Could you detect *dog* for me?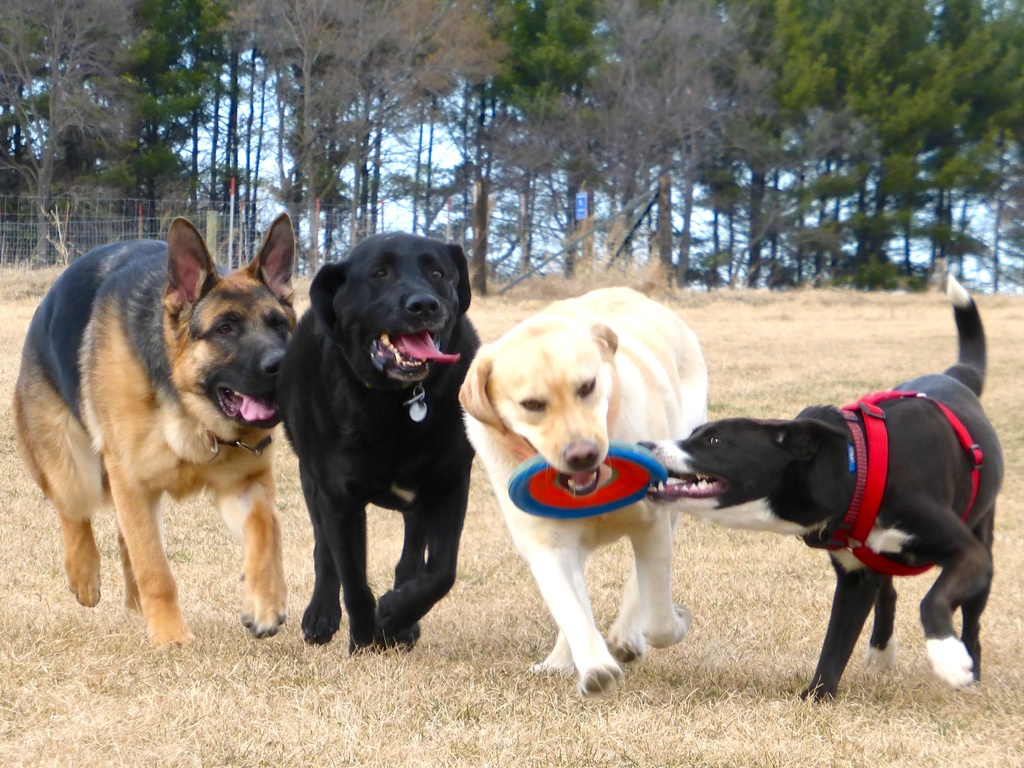
Detection result: (left=280, top=230, right=484, bottom=655).
